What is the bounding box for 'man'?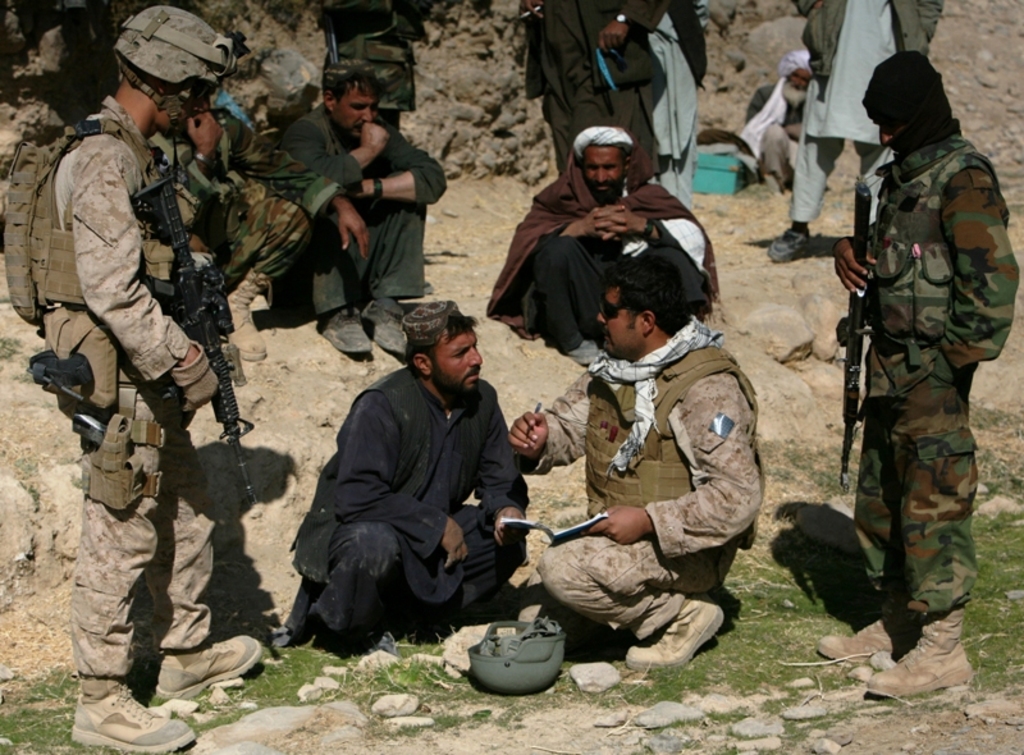
box=[735, 46, 819, 189].
